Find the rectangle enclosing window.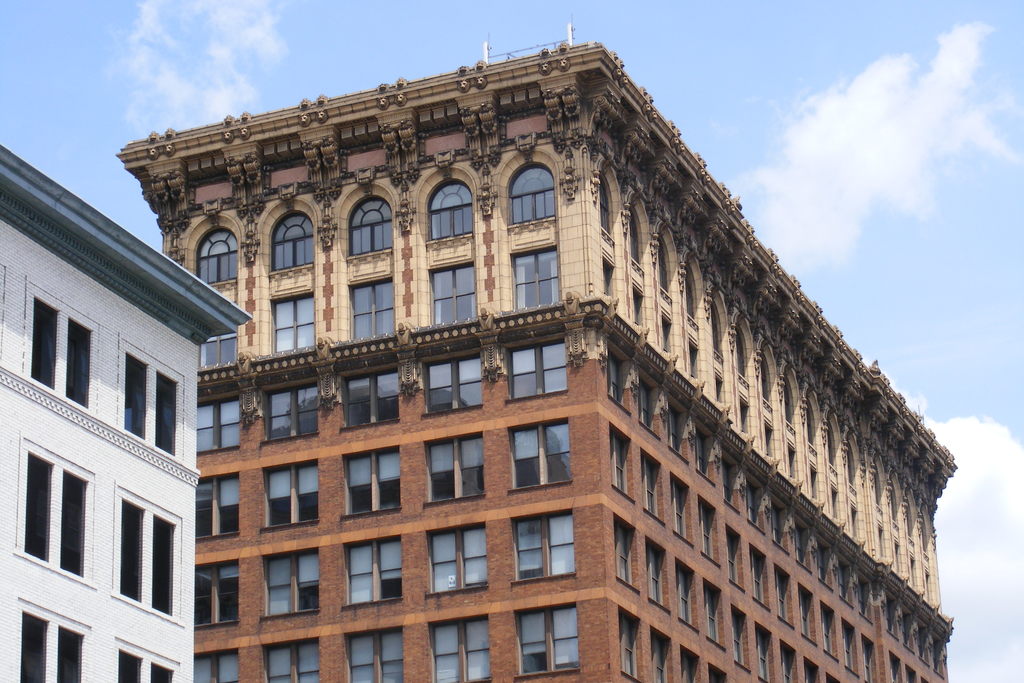
431 265 477 329.
